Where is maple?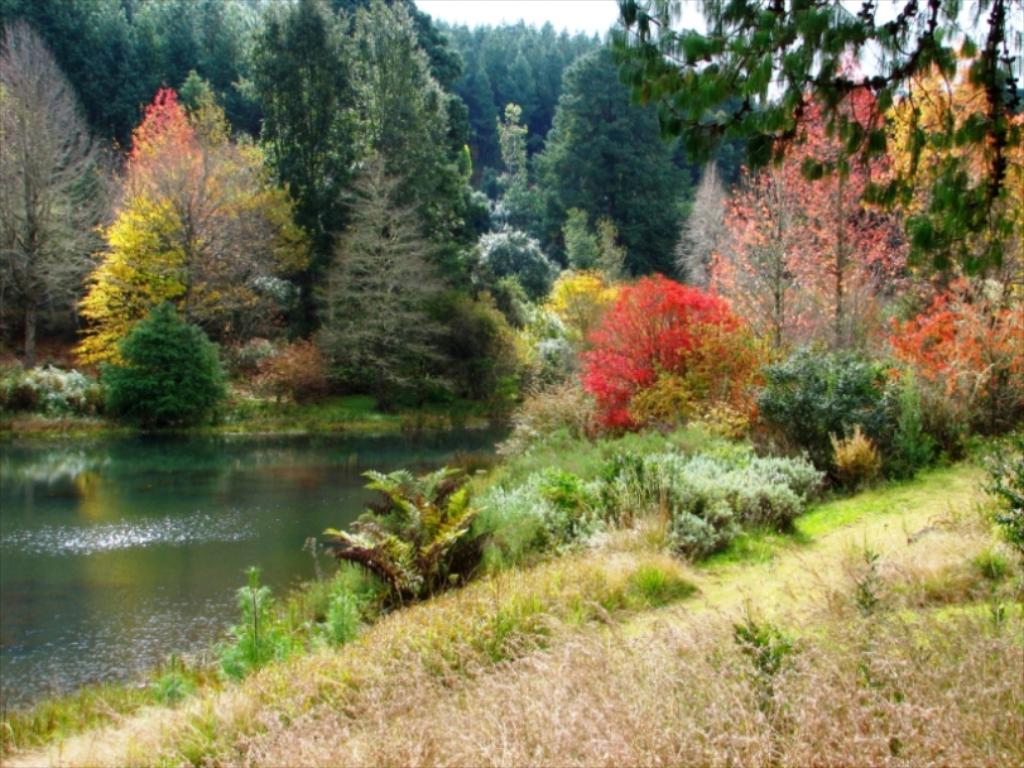
(473,205,566,325).
